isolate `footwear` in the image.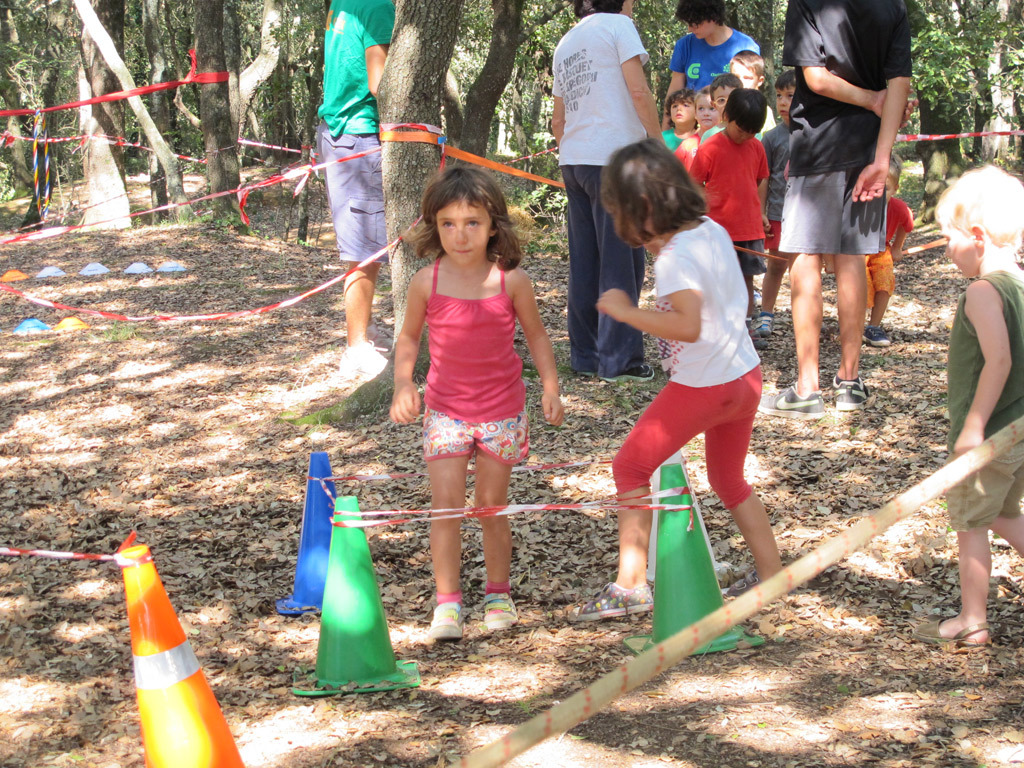
Isolated region: [748, 311, 771, 330].
